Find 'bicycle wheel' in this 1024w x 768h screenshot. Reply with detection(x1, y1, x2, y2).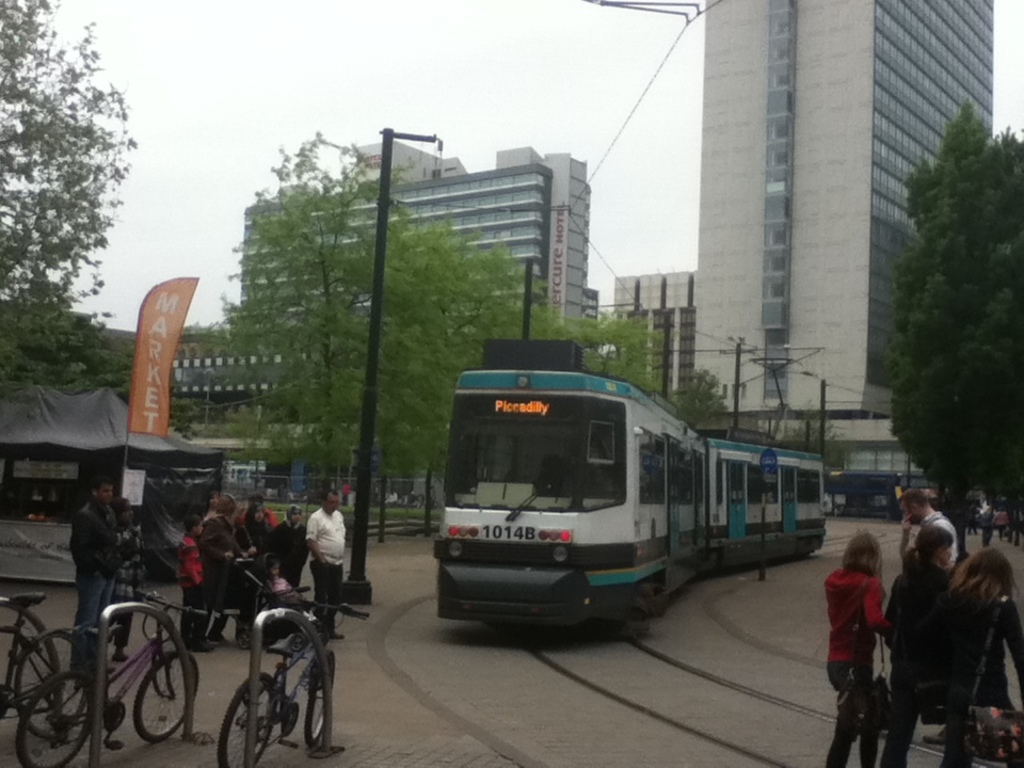
detection(305, 649, 334, 750).
